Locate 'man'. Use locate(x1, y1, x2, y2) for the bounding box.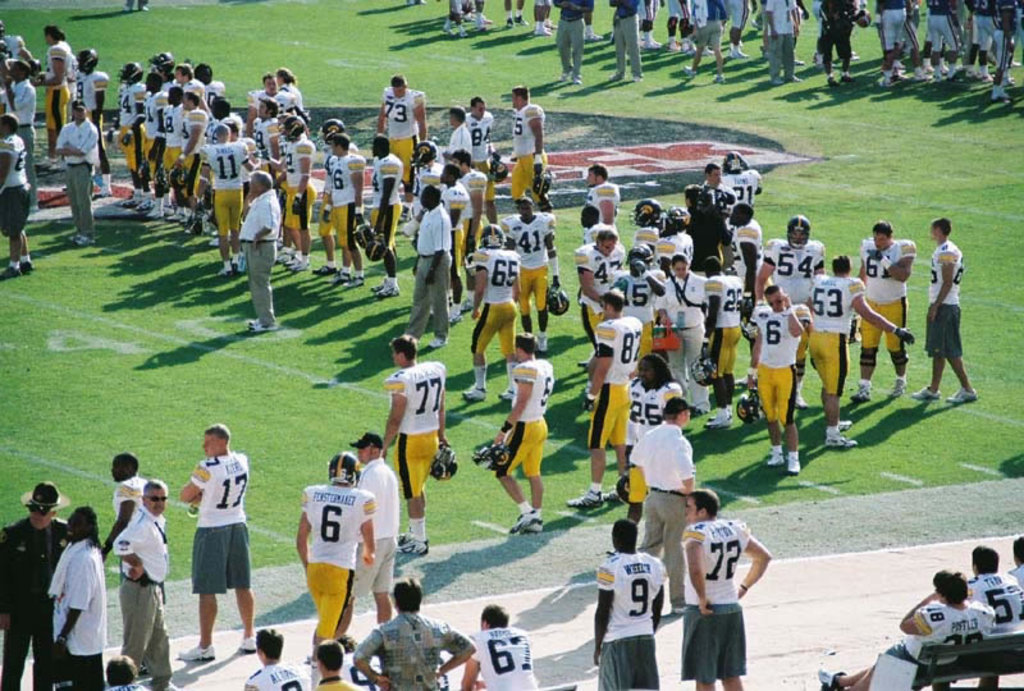
locate(664, 205, 694, 257).
